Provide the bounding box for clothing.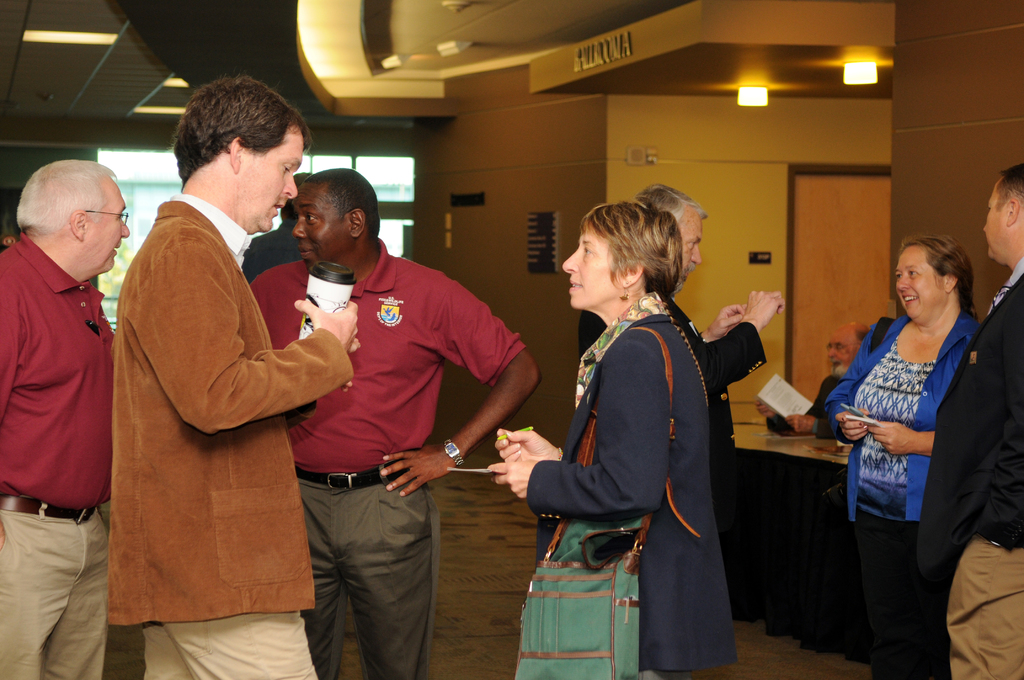
x1=937 y1=255 x2=1023 y2=679.
